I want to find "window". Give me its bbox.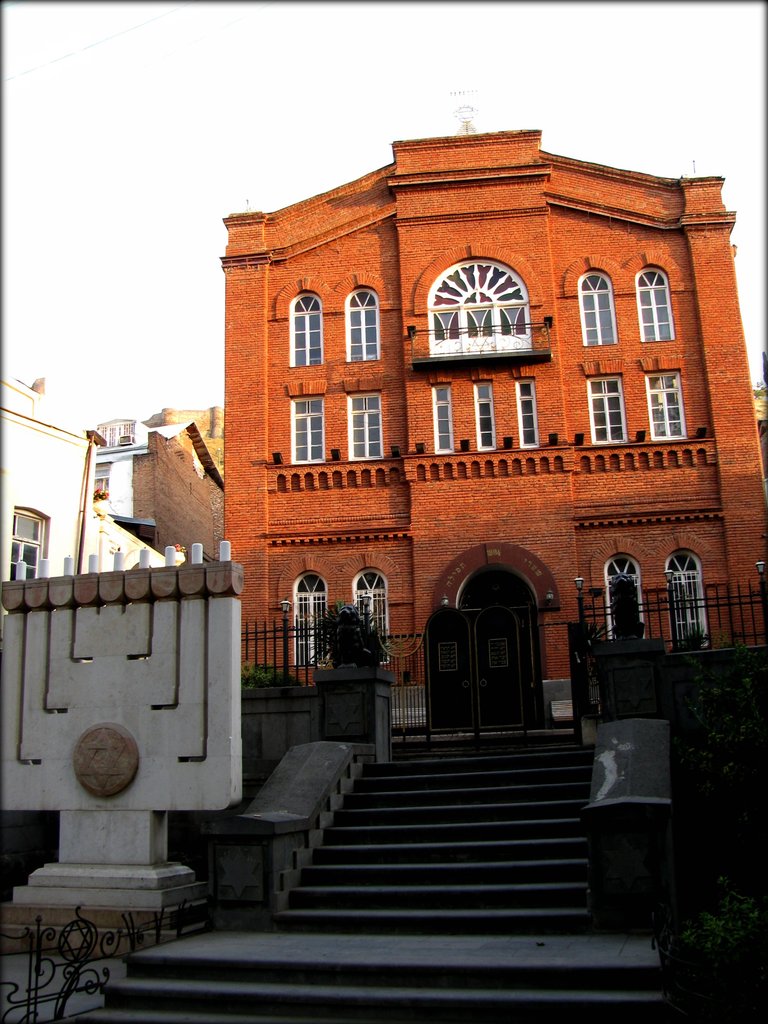
rect(343, 288, 388, 363).
